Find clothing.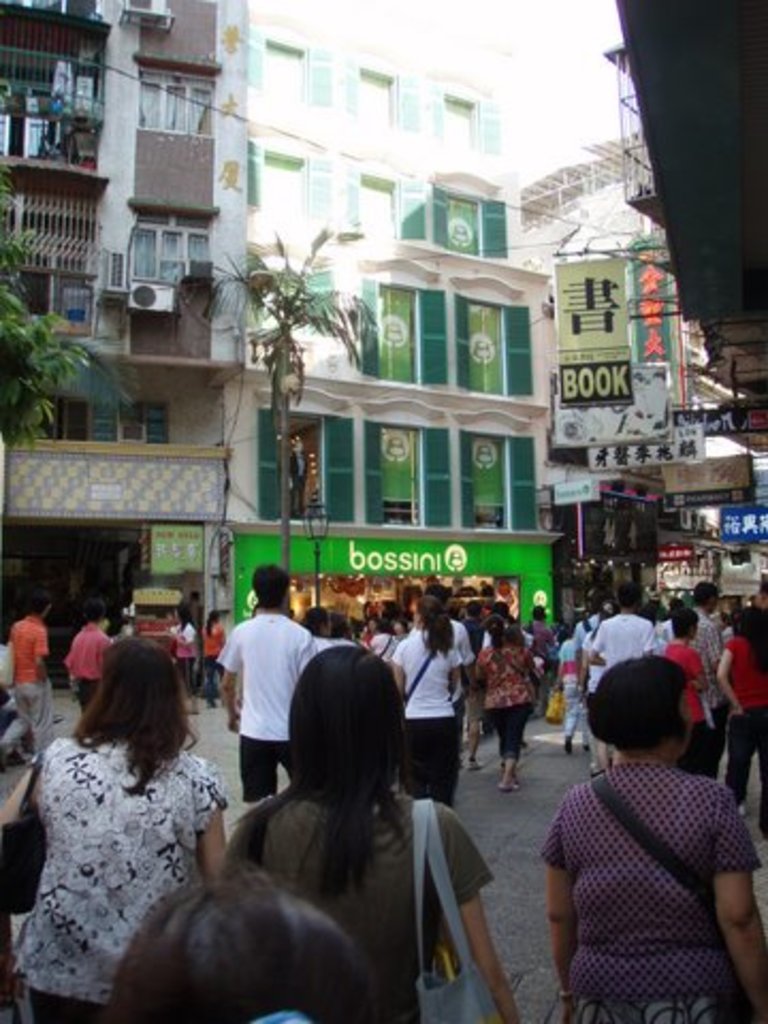
region(576, 621, 582, 636).
